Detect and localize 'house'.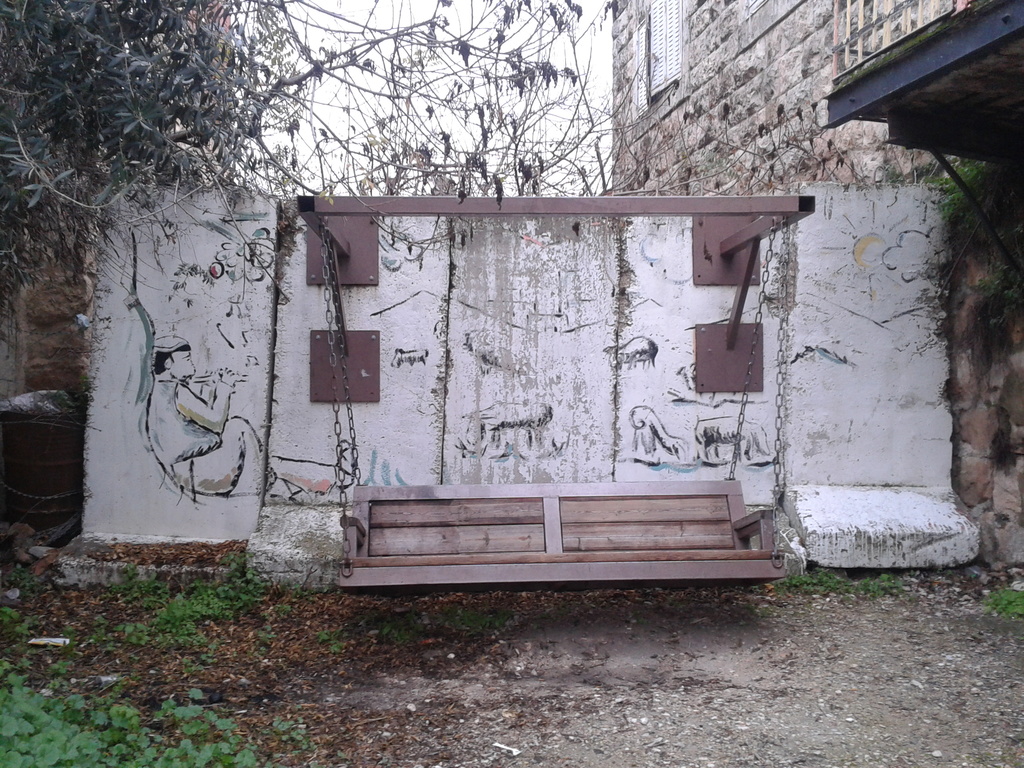
Localized at pyautogui.locateOnScreen(600, 0, 1023, 584).
